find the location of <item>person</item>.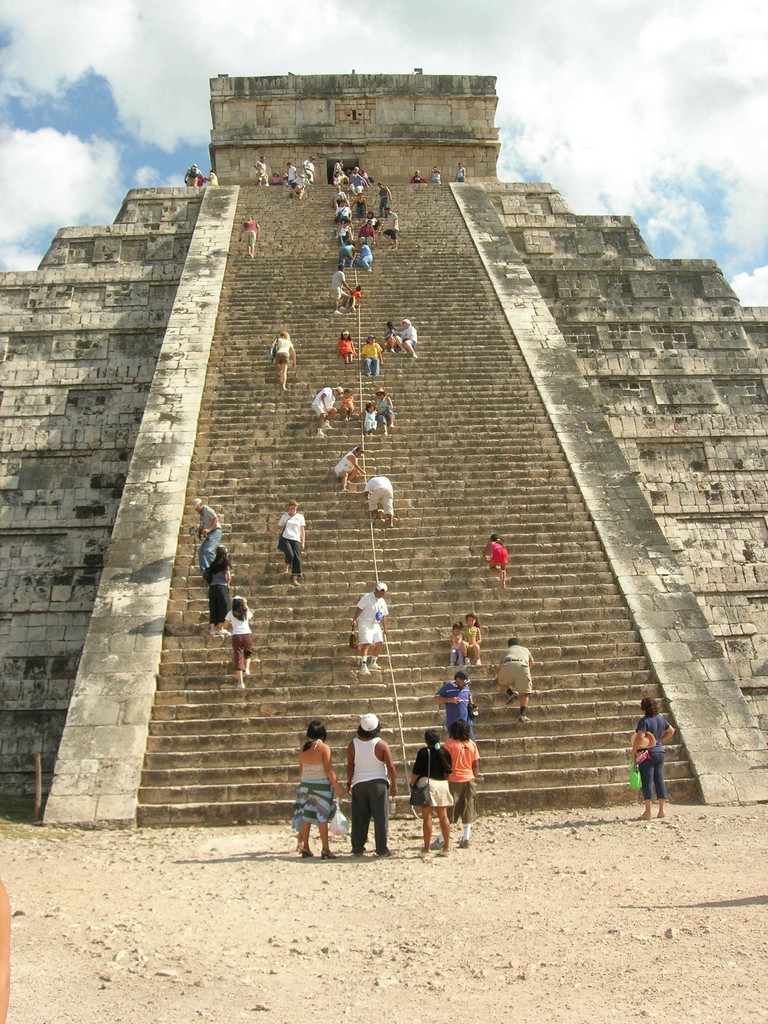
Location: [left=184, top=163, right=205, bottom=184].
